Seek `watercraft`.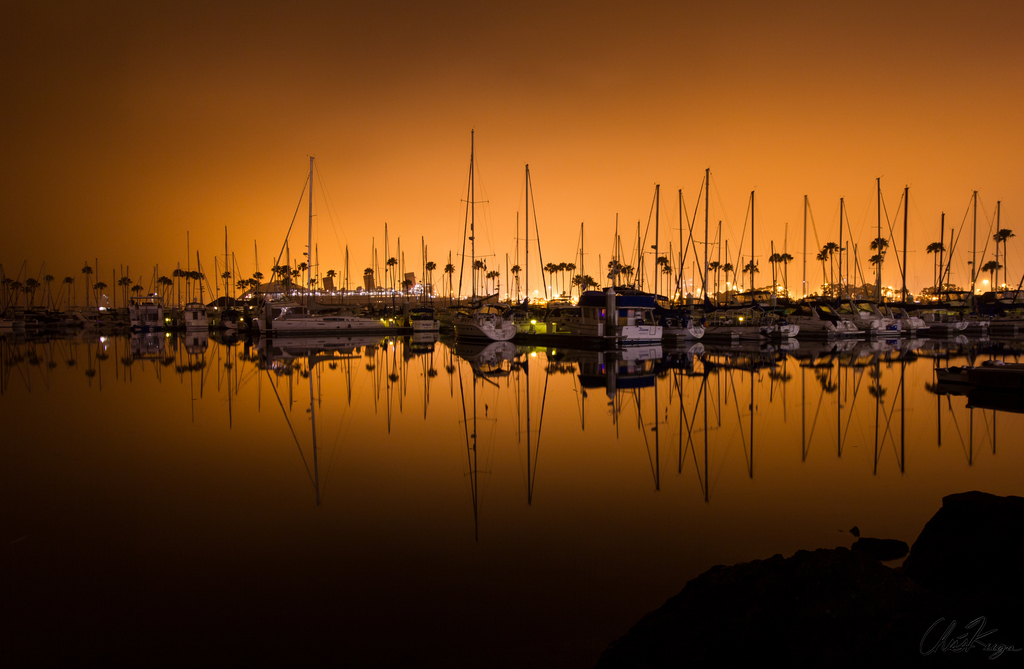
rect(773, 291, 864, 340).
